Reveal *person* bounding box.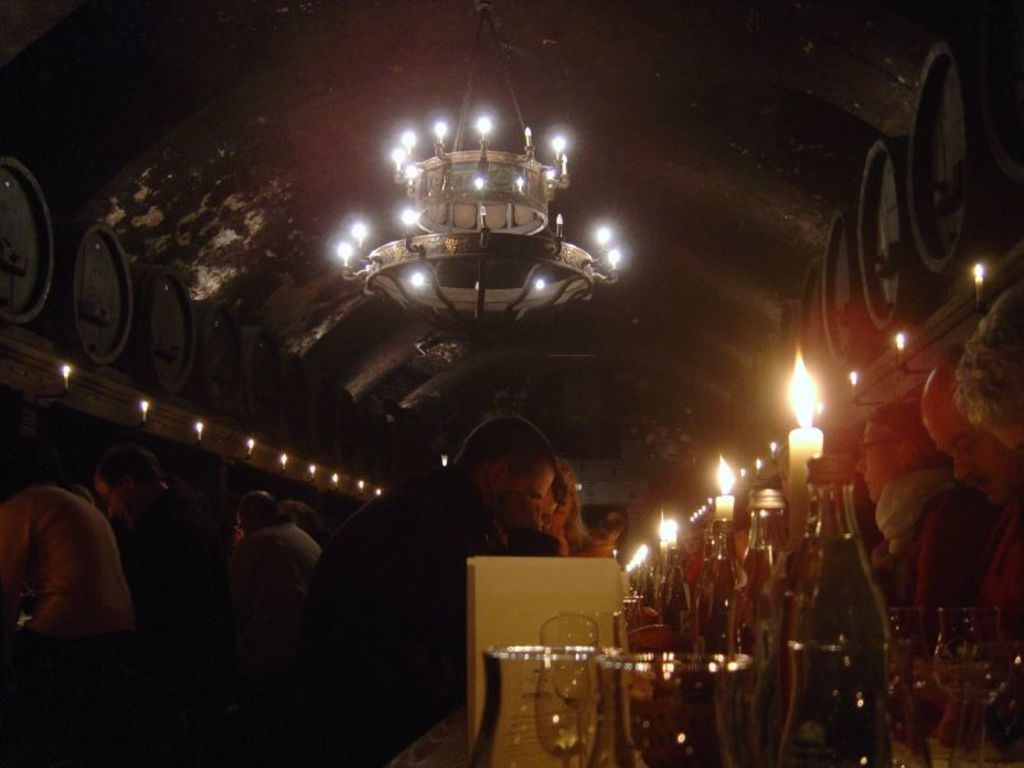
Revealed: 69:442:173:760.
